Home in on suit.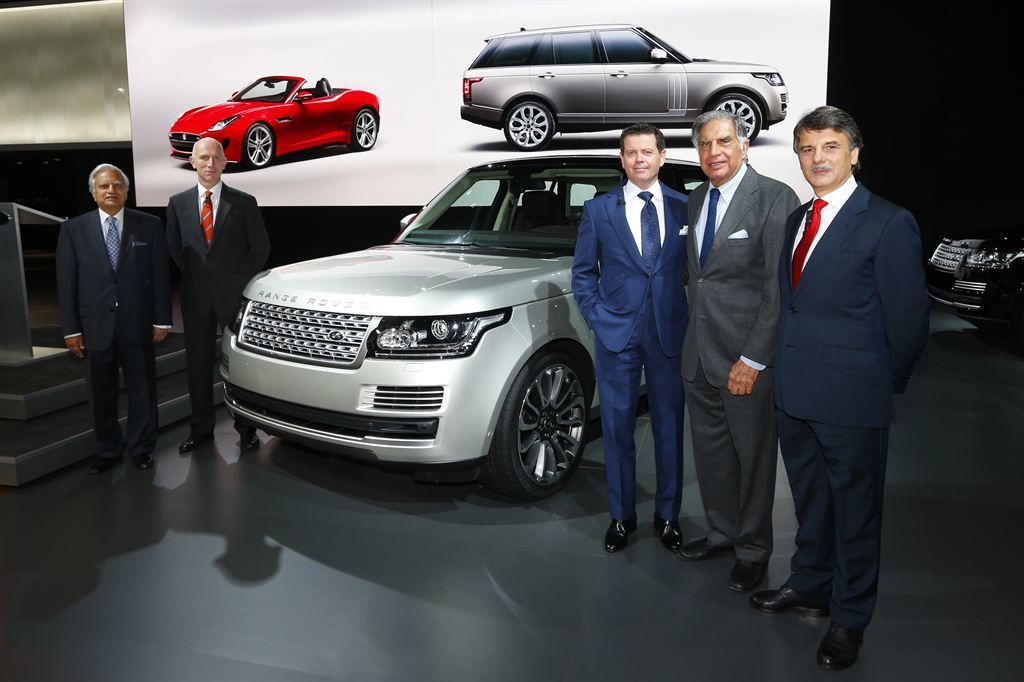
Homed in at (x1=765, y1=171, x2=938, y2=628).
